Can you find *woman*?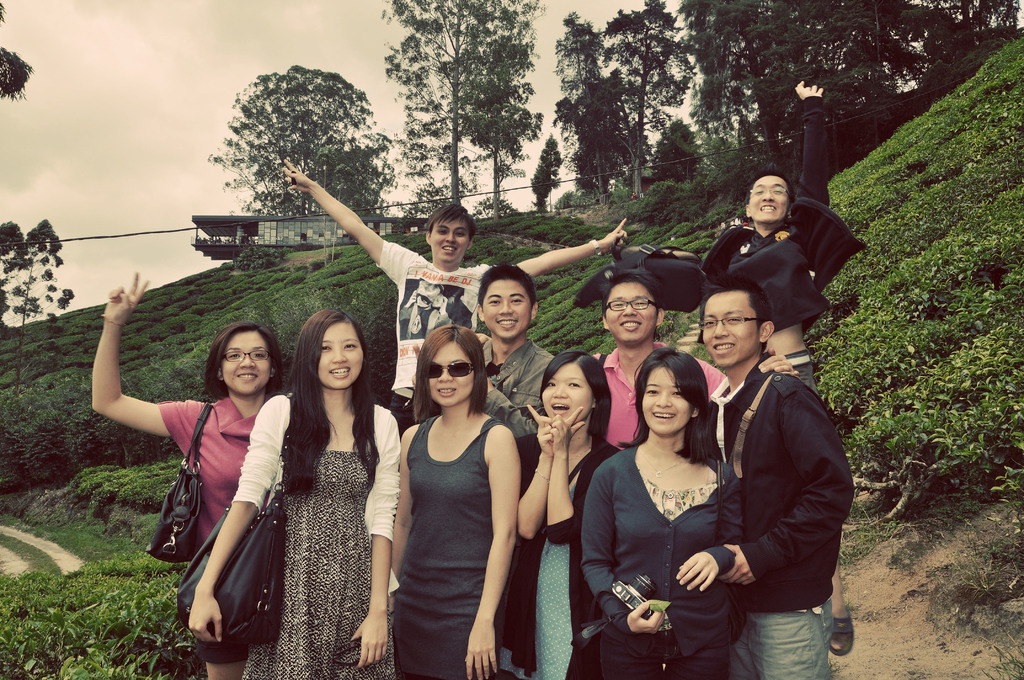
Yes, bounding box: <box>83,265,289,679</box>.
